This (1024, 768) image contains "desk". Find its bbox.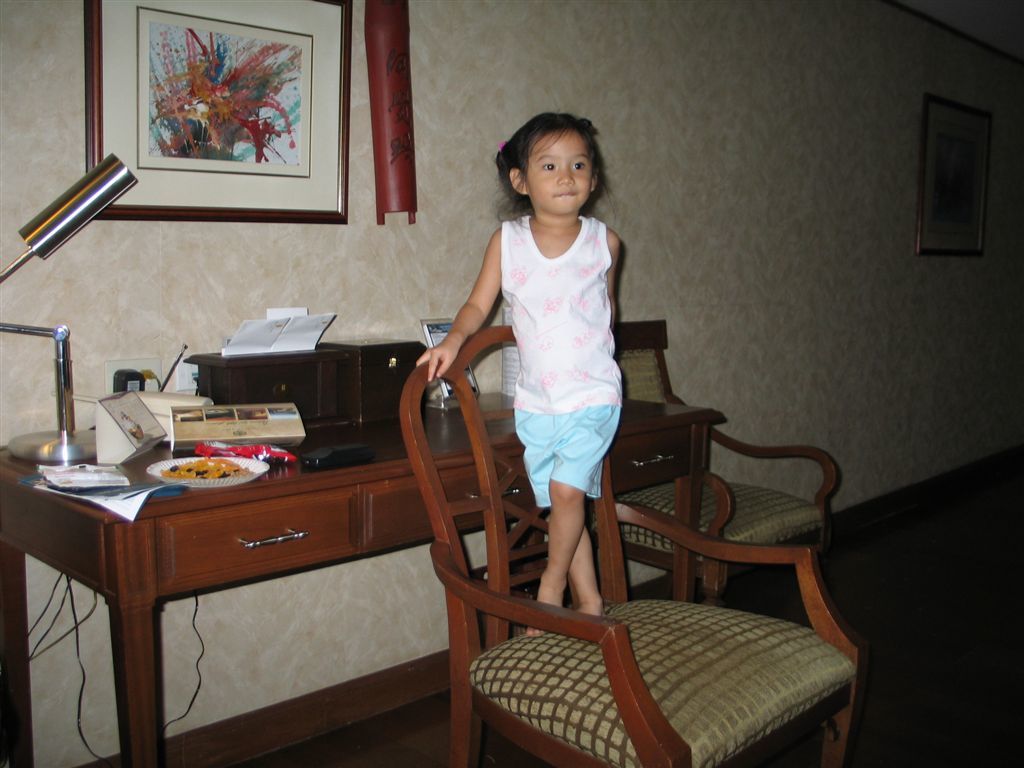
l=0, t=390, r=727, b=767.
